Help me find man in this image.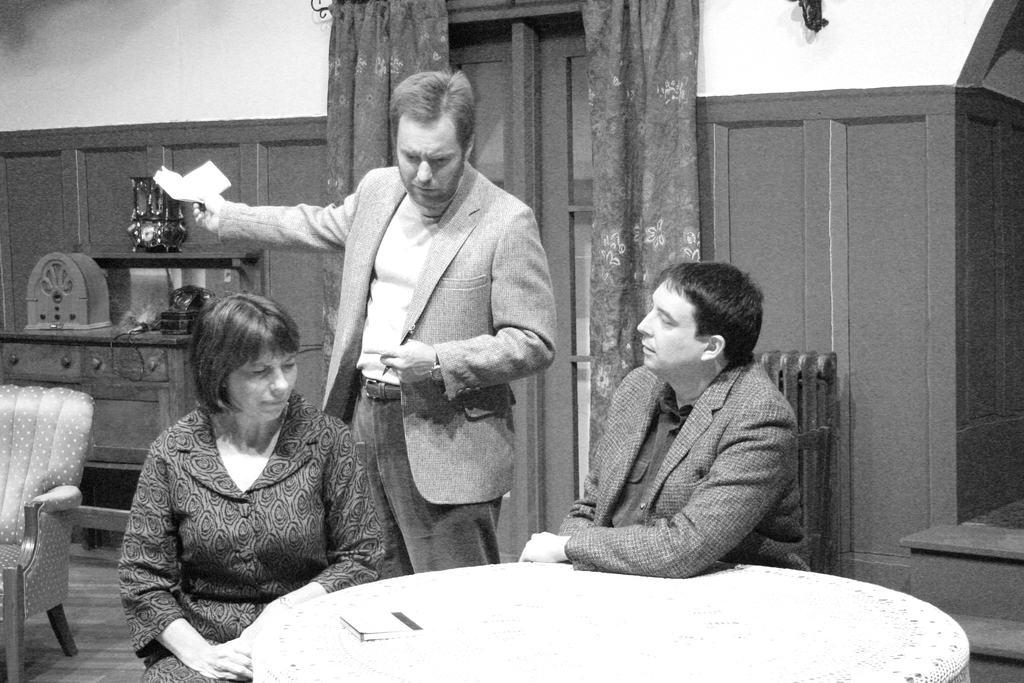
Found it: bbox(193, 72, 557, 577).
